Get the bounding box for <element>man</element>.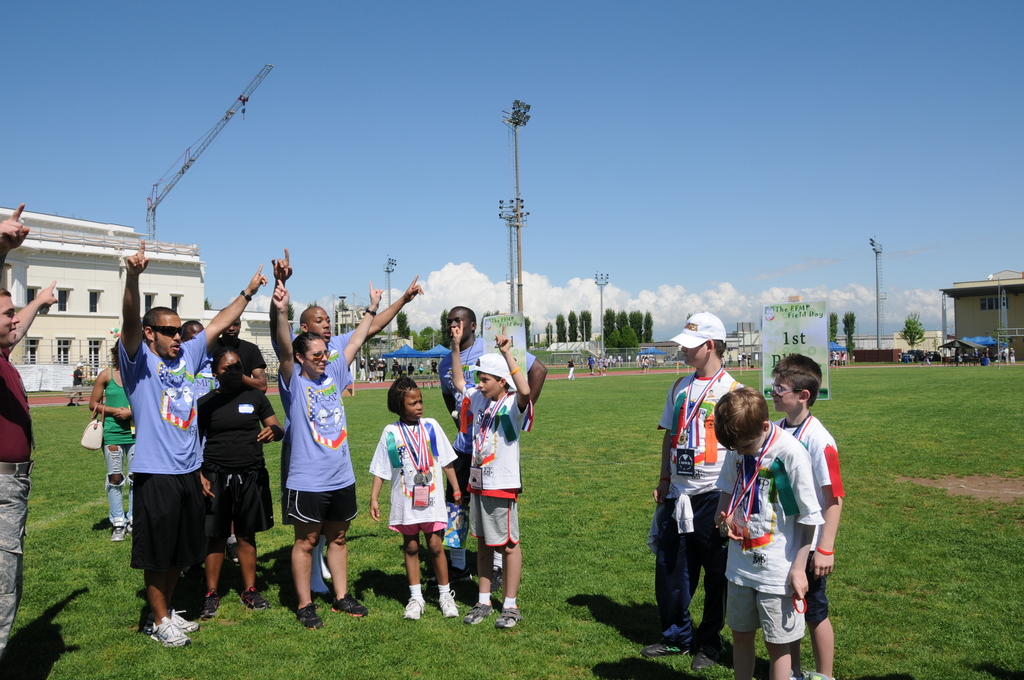
box=[588, 353, 596, 376].
